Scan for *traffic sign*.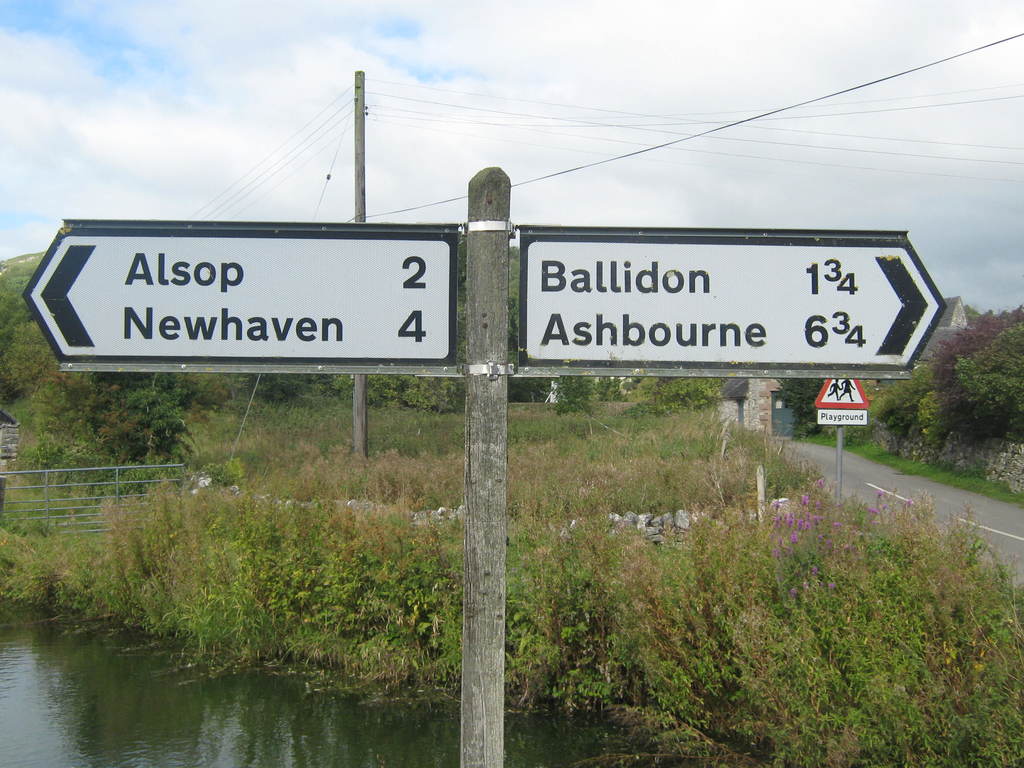
Scan result: [520, 226, 948, 374].
